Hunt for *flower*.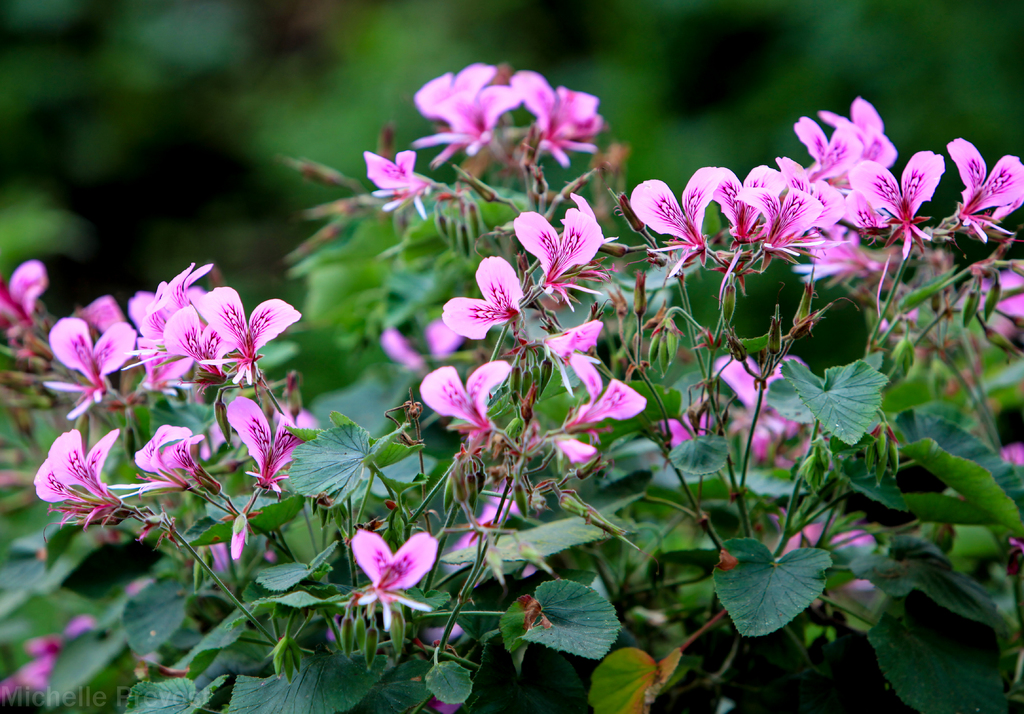
Hunted down at pyautogui.locateOnScreen(346, 525, 442, 631).
